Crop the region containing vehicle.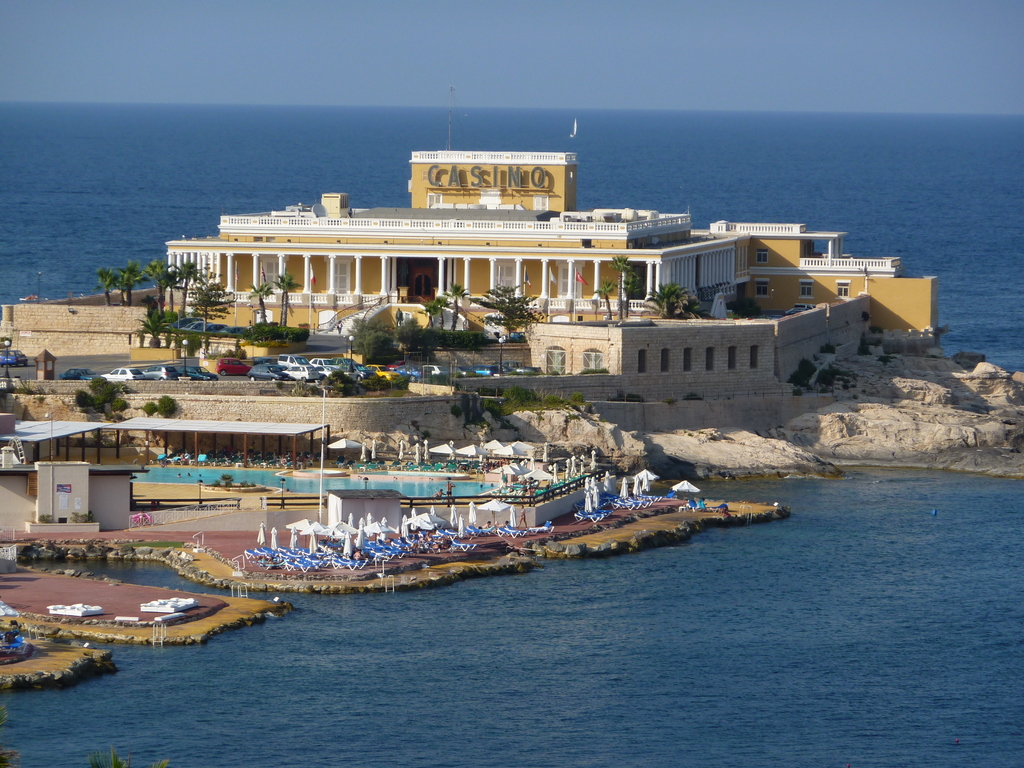
Crop region: locate(212, 356, 253, 376).
